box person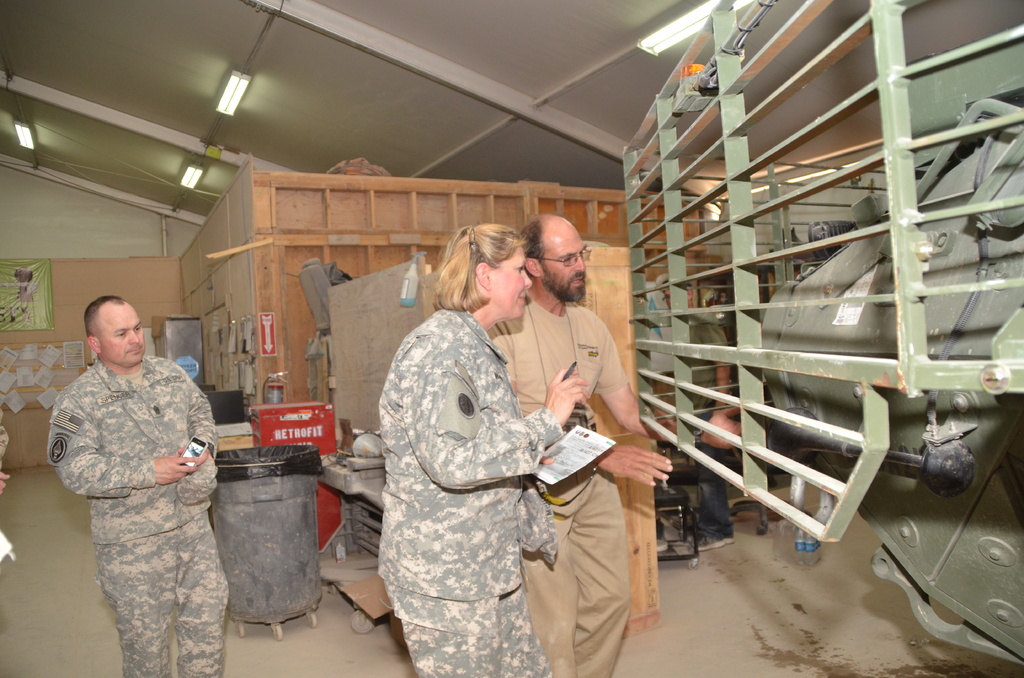
{"left": 41, "top": 298, "right": 235, "bottom": 677}
